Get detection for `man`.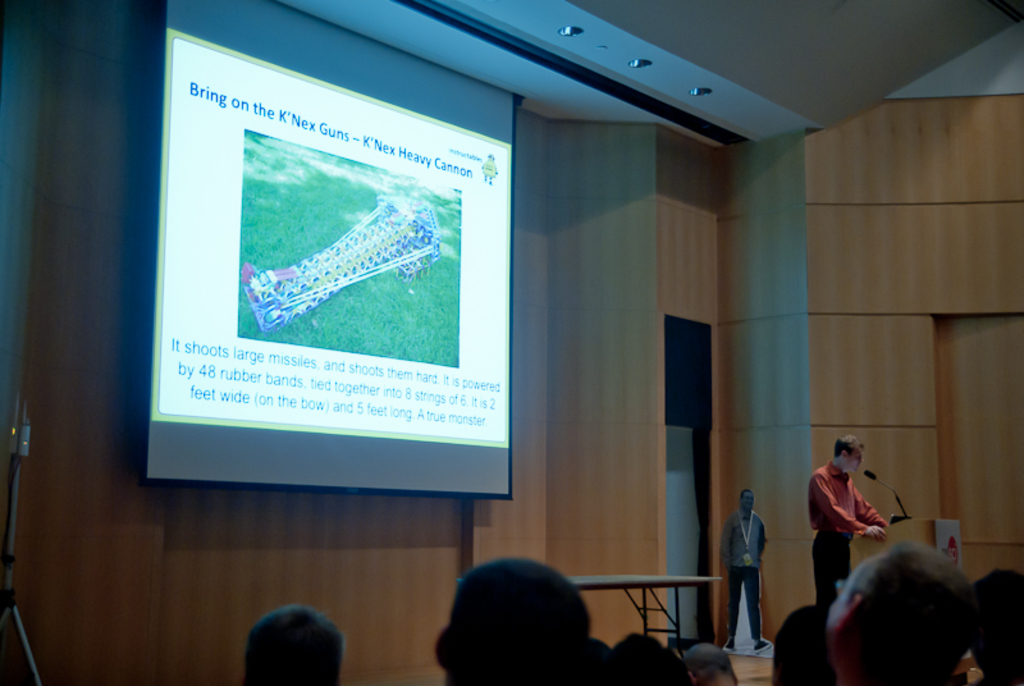
Detection: [left=591, top=630, right=692, bottom=685].
